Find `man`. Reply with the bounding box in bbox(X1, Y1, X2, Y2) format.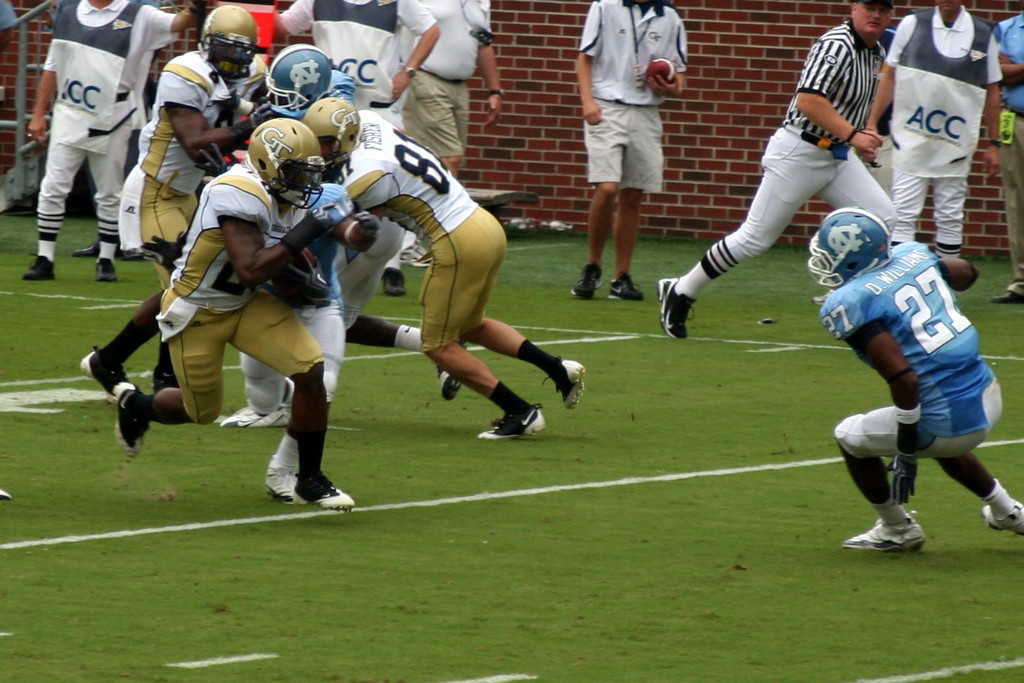
bbox(396, 0, 506, 270).
